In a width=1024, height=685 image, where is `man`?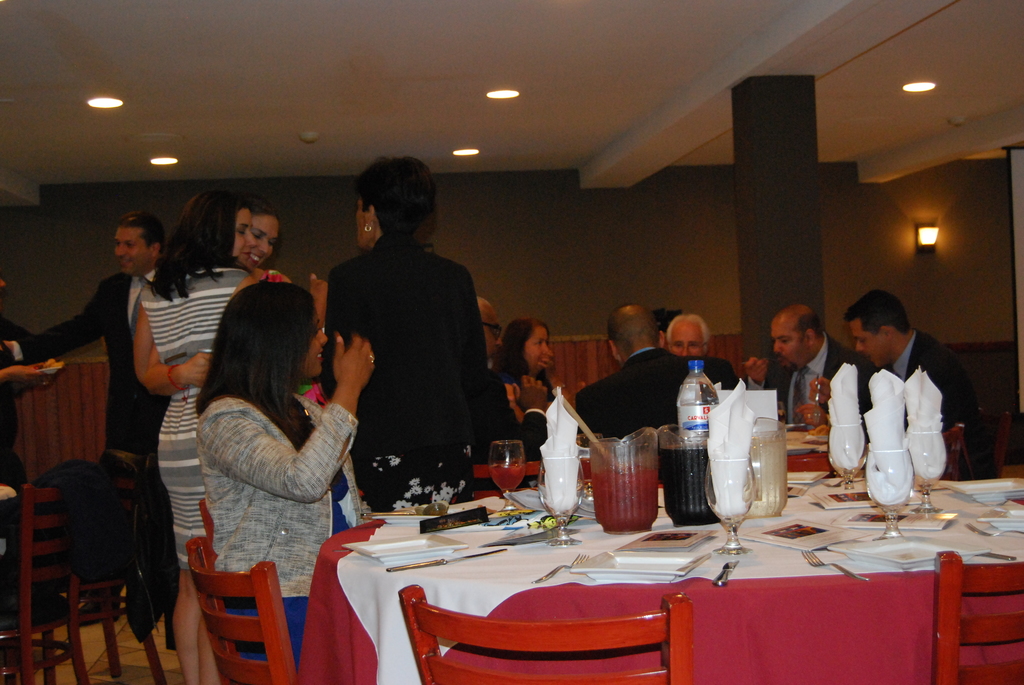
rect(665, 310, 735, 396).
